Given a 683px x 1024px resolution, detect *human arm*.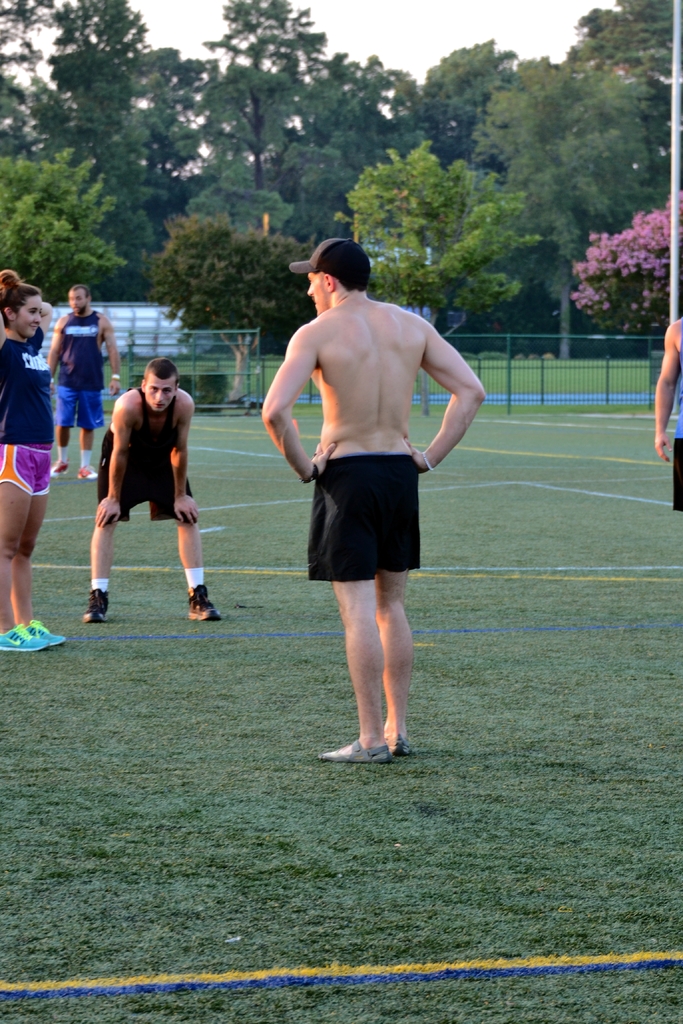
104 316 120 399.
